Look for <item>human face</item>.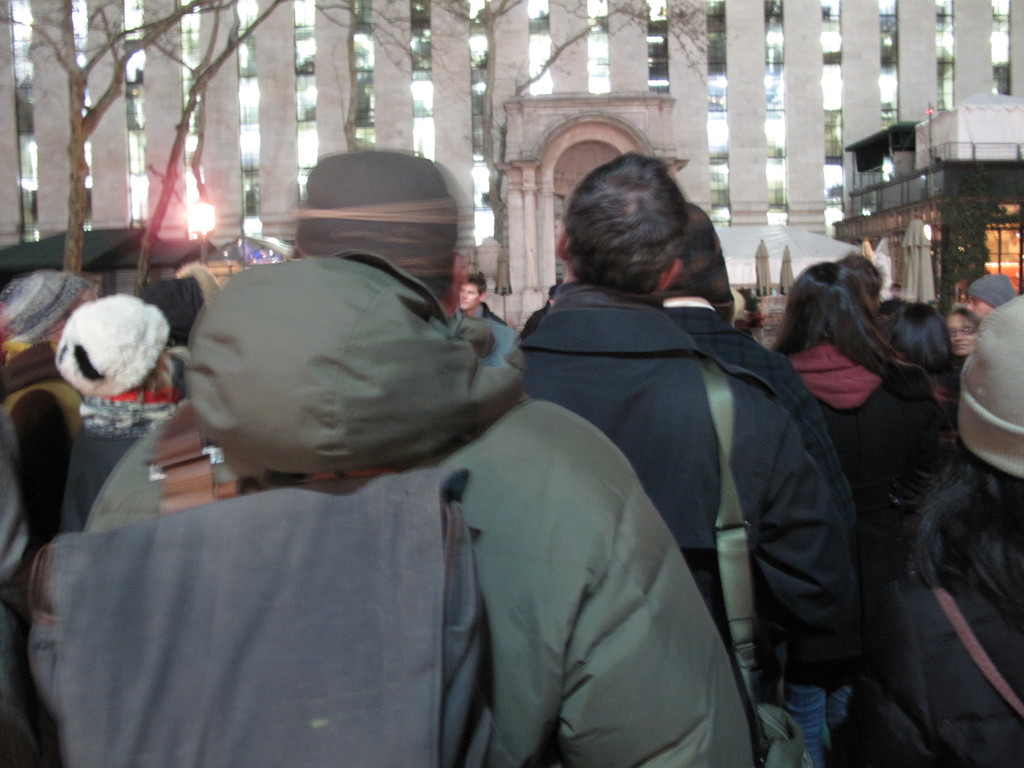
Found: box(968, 294, 993, 321).
